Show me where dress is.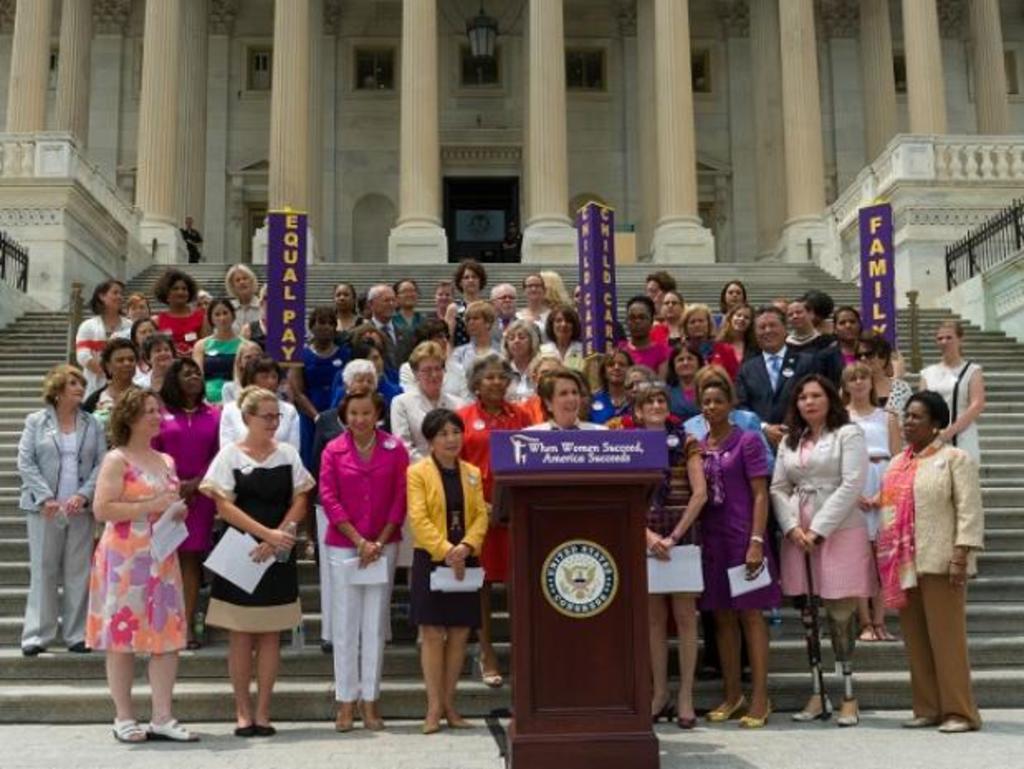
dress is at (289, 342, 347, 443).
